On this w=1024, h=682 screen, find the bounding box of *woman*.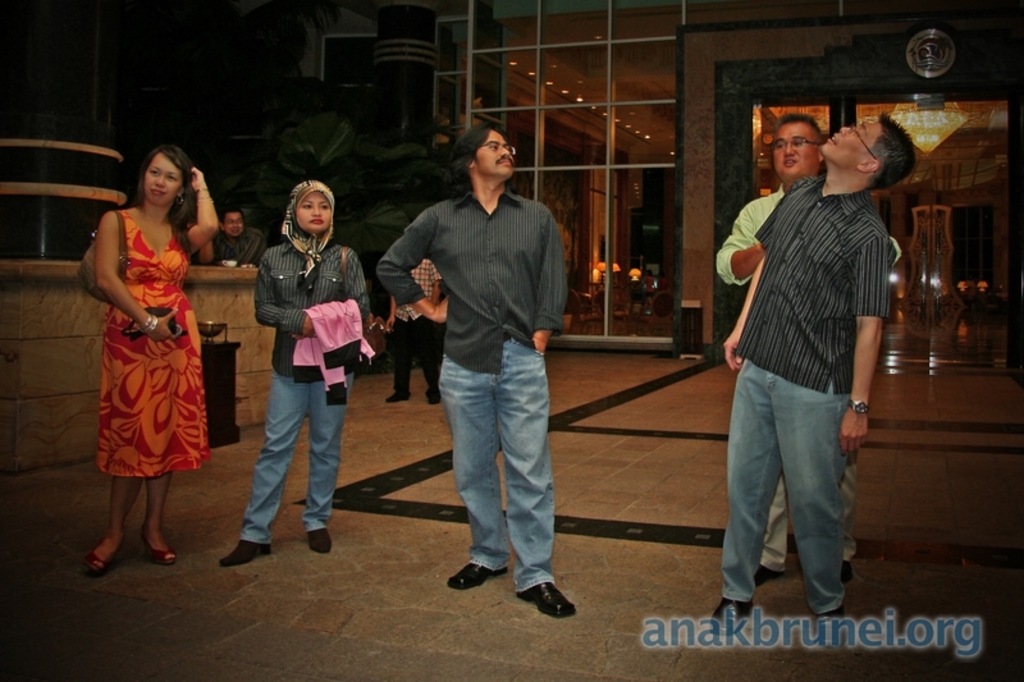
Bounding box: bbox=(82, 139, 212, 554).
